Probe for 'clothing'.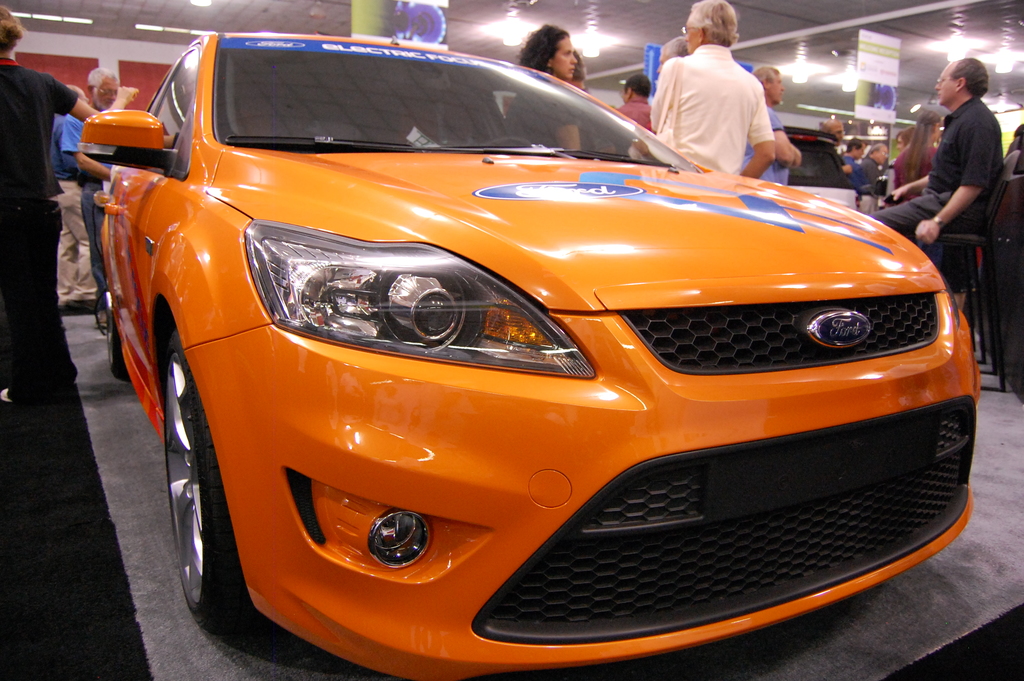
Probe result: bbox(836, 156, 865, 200).
